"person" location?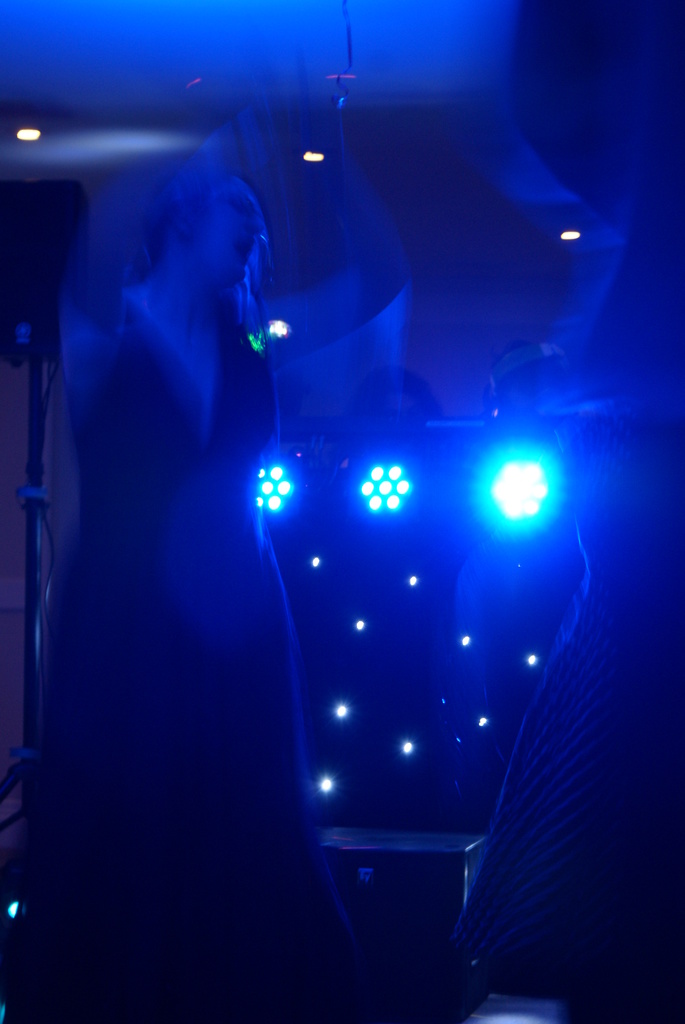
(left=22, top=173, right=389, bottom=1023)
